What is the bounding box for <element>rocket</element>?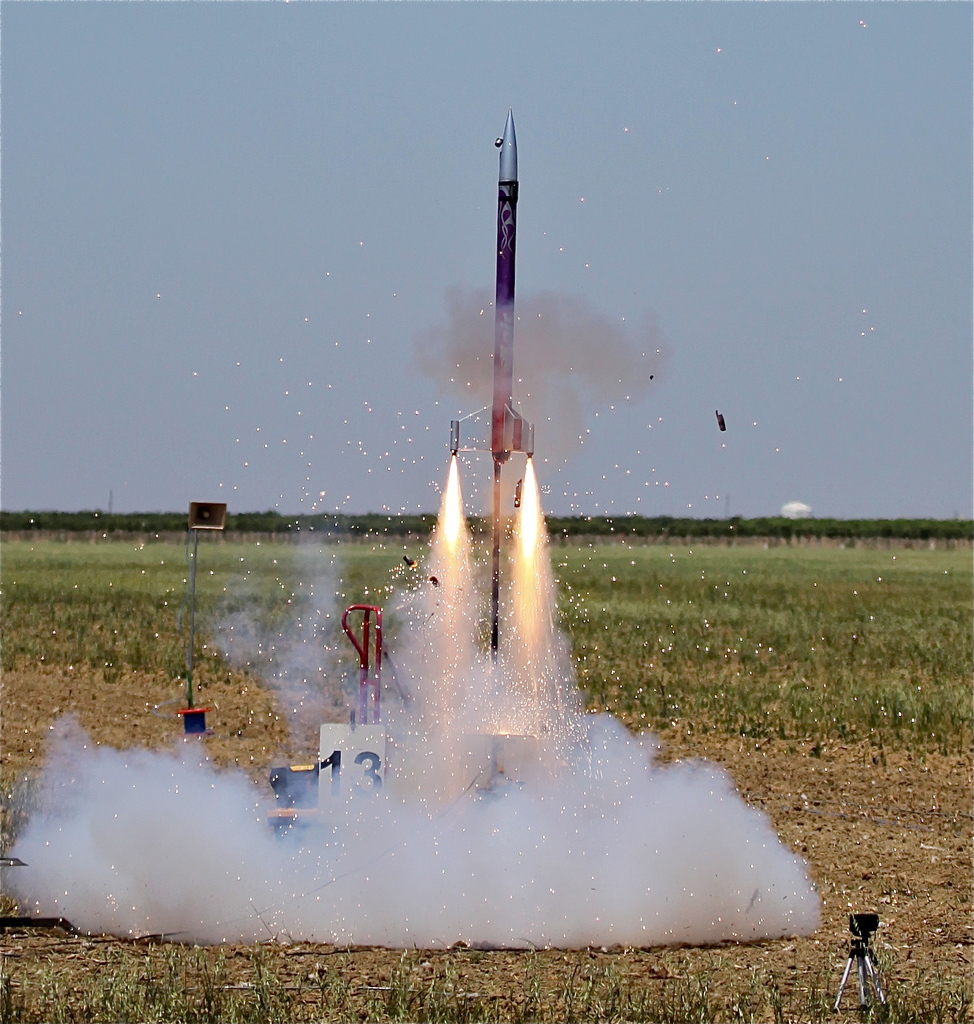
<bbox>450, 105, 537, 499</bbox>.
